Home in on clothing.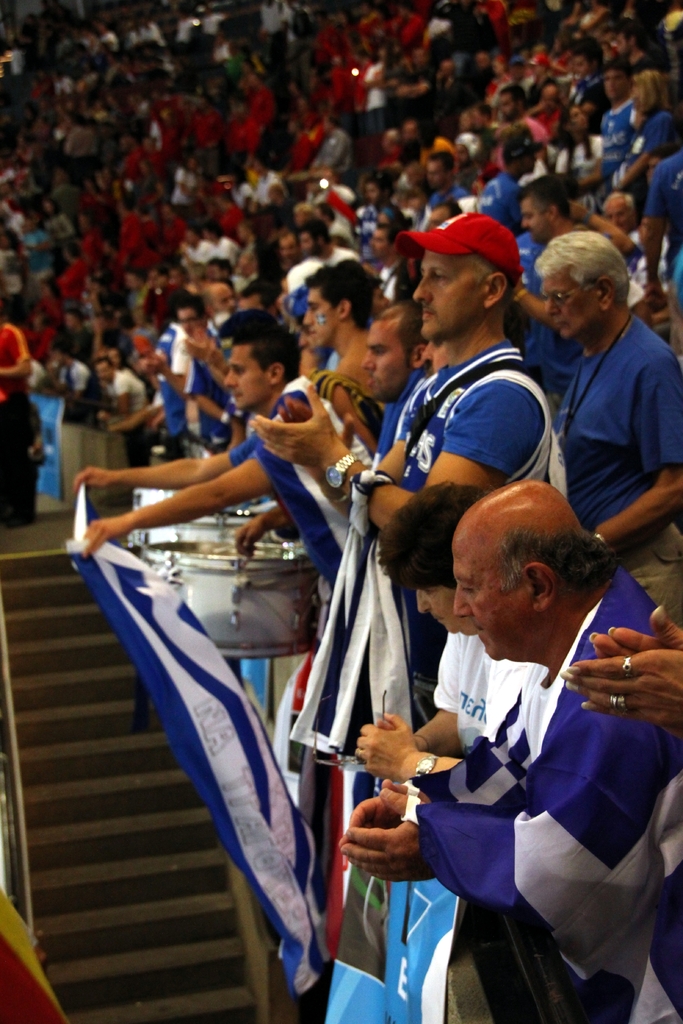
Homed in at <region>415, 559, 682, 1023</region>.
